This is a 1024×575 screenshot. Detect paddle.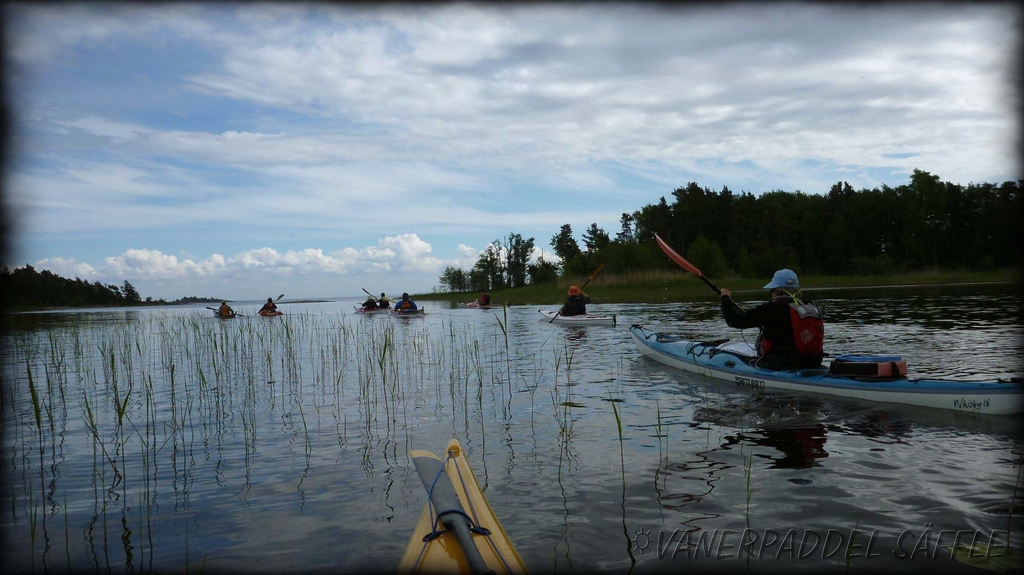
BBox(255, 294, 283, 317).
